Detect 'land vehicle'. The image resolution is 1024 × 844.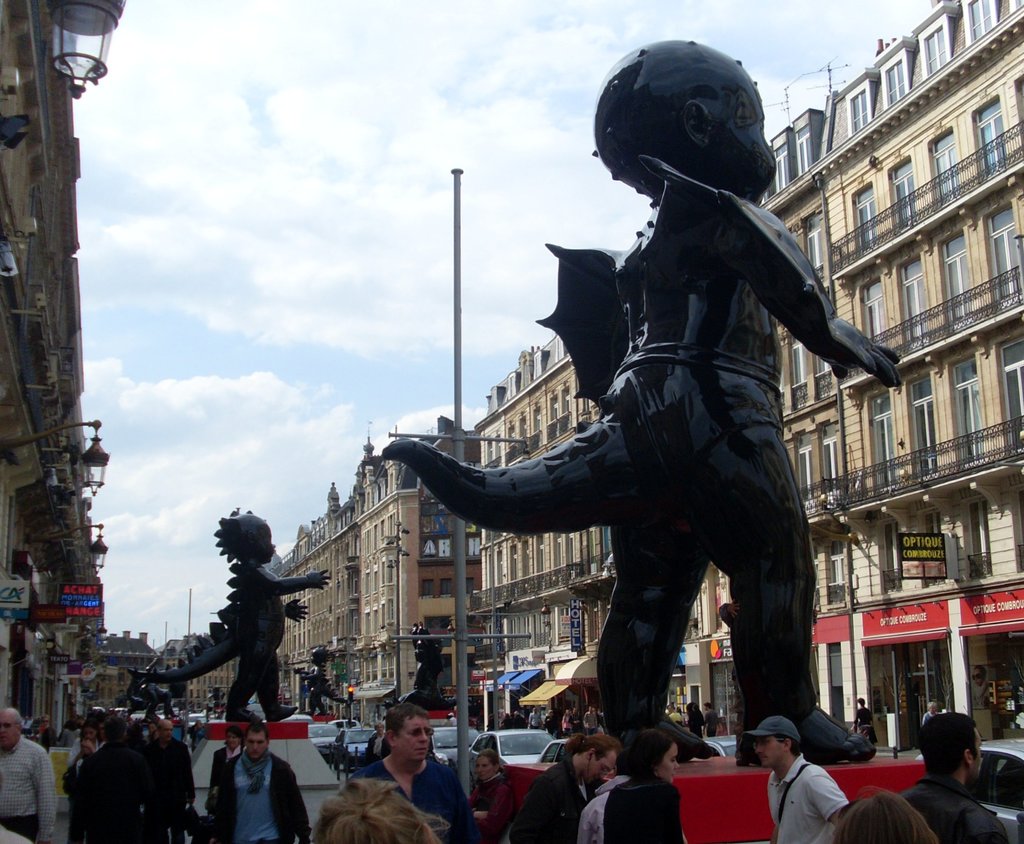
select_region(916, 734, 1023, 843).
